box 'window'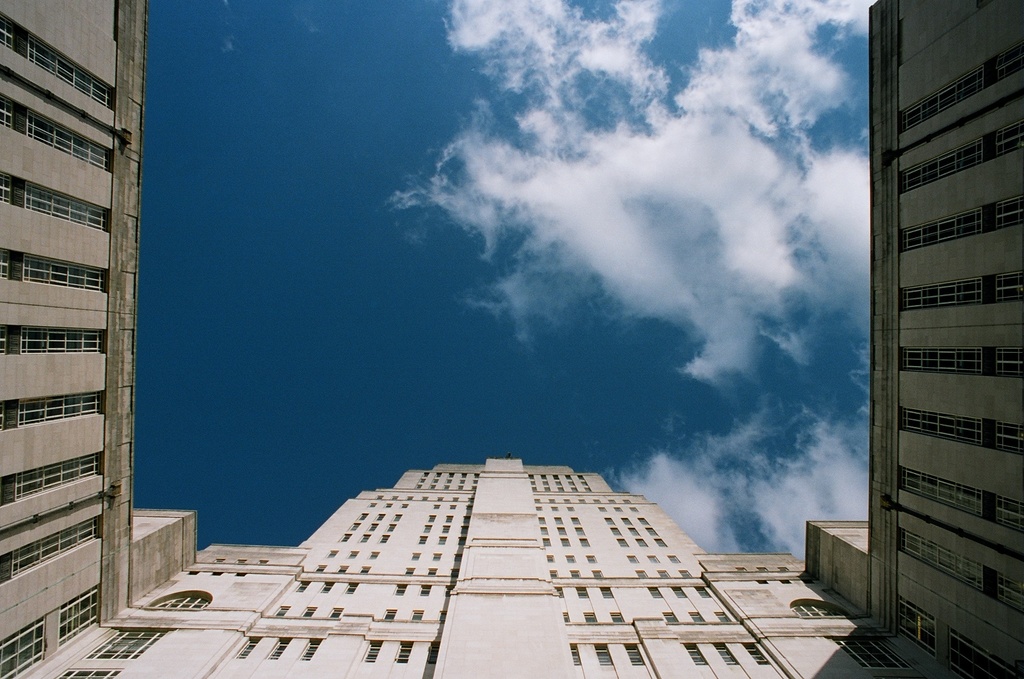
box(896, 404, 1023, 469)
